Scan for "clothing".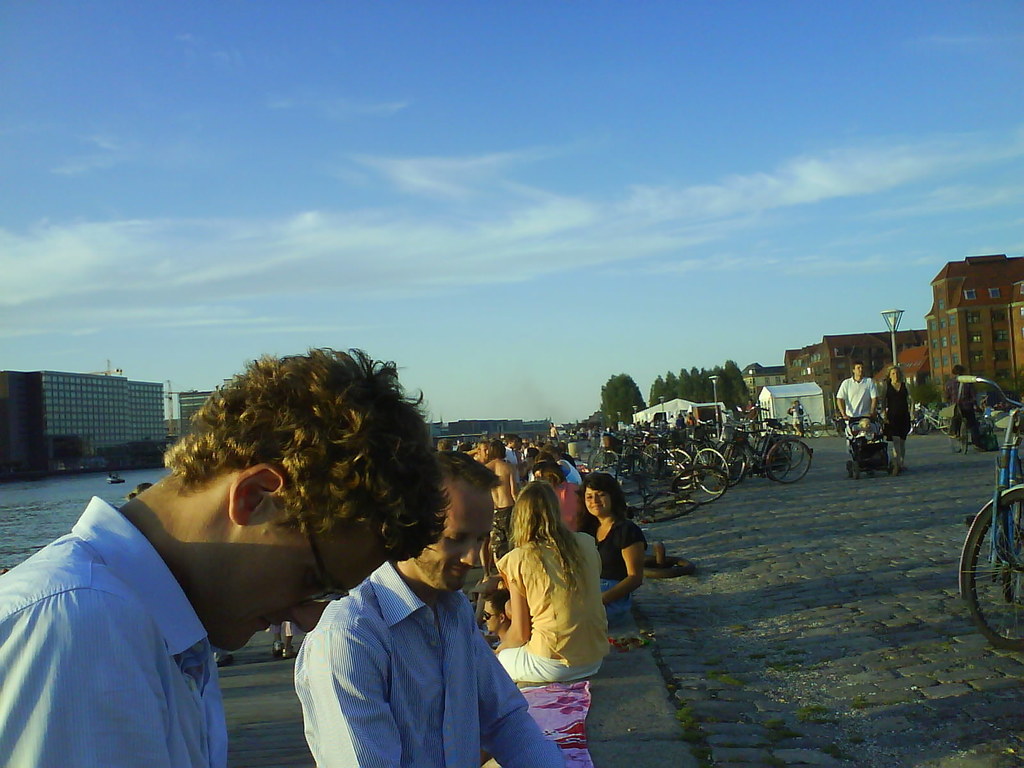
Scan result: Rect(287, 560, 564, 767).
